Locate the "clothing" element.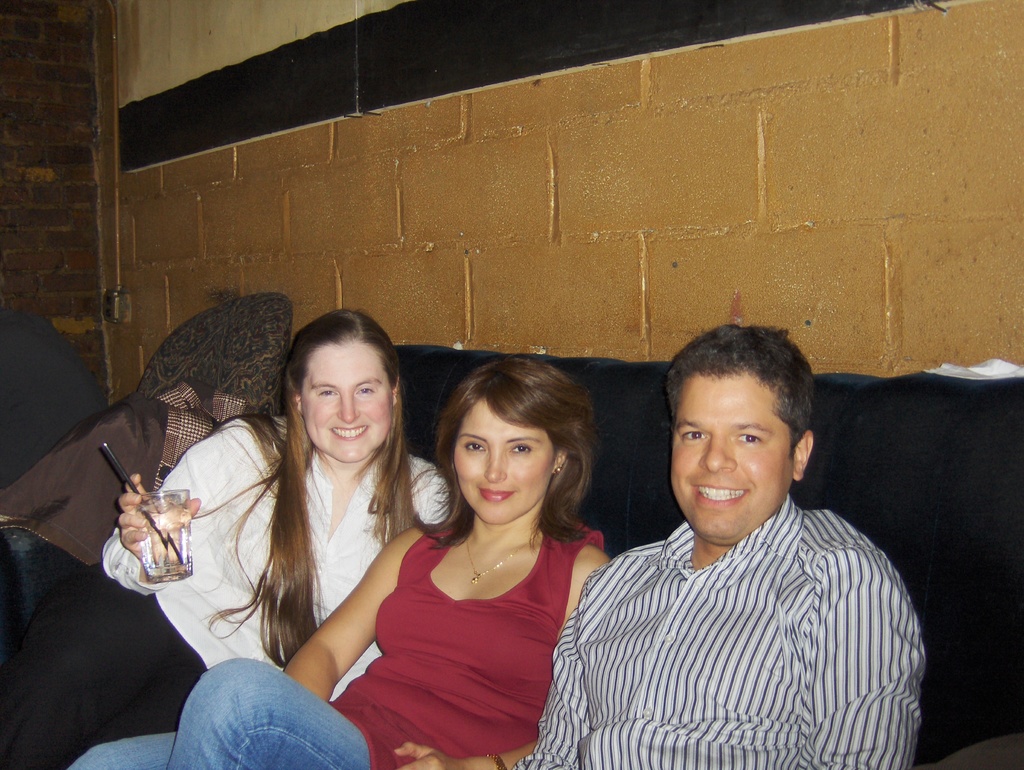
Element bbox: [x1=326, y1=538, x2=593, y2=769].
